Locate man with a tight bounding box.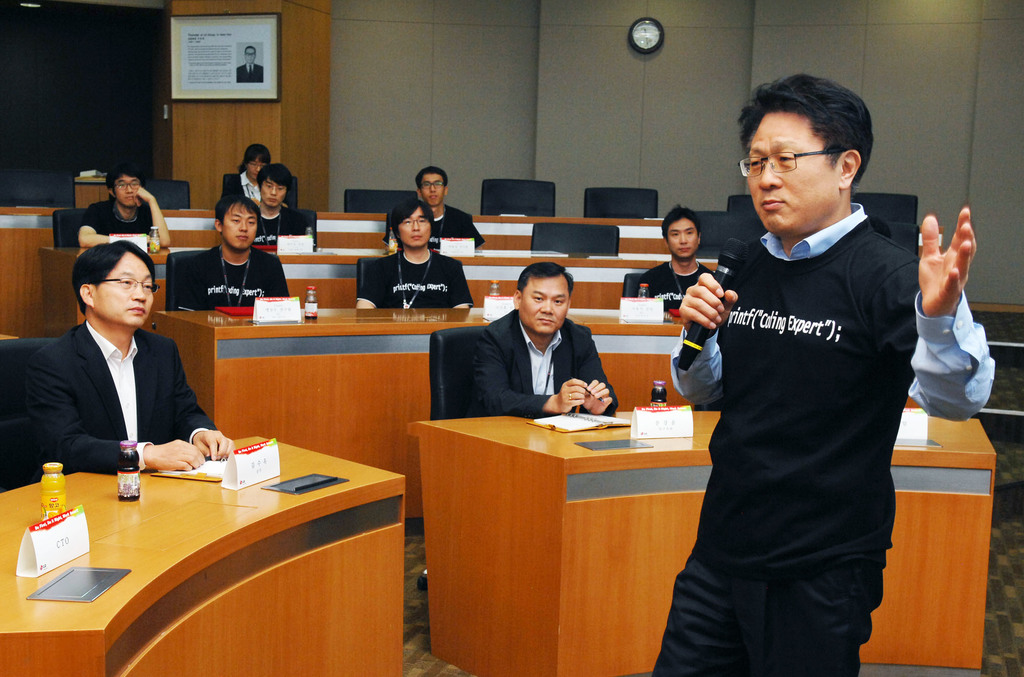
select_region(465, 262, 621, 420).
